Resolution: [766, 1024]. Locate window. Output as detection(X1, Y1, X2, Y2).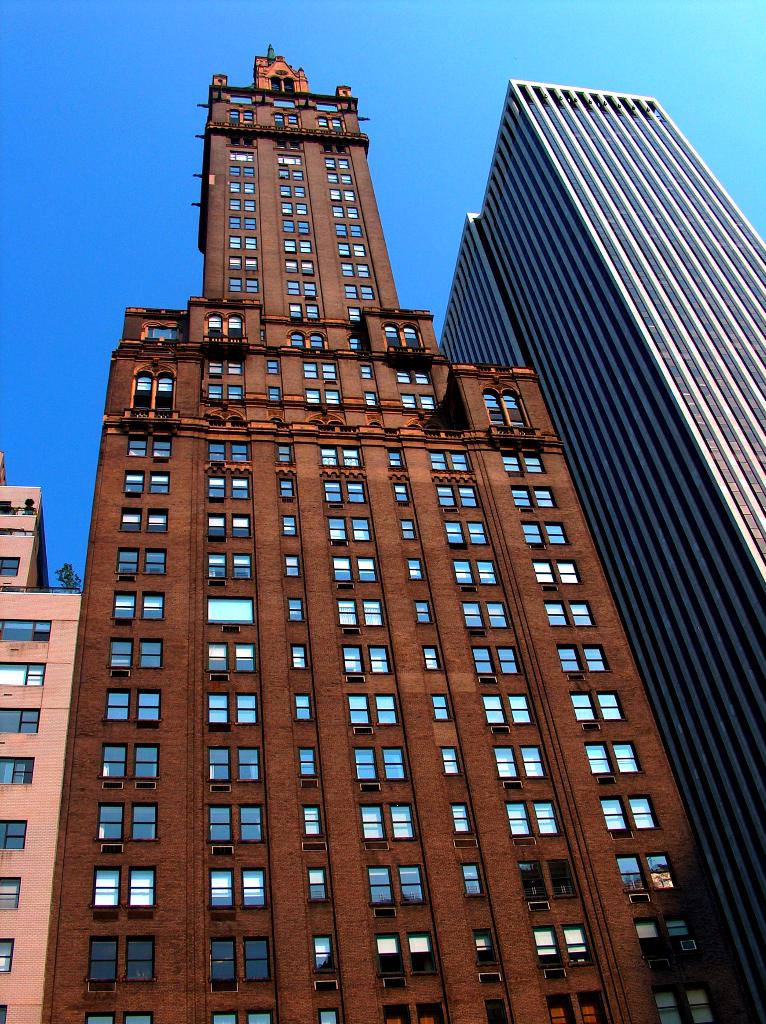
detection(437, 485, 486, 511).
